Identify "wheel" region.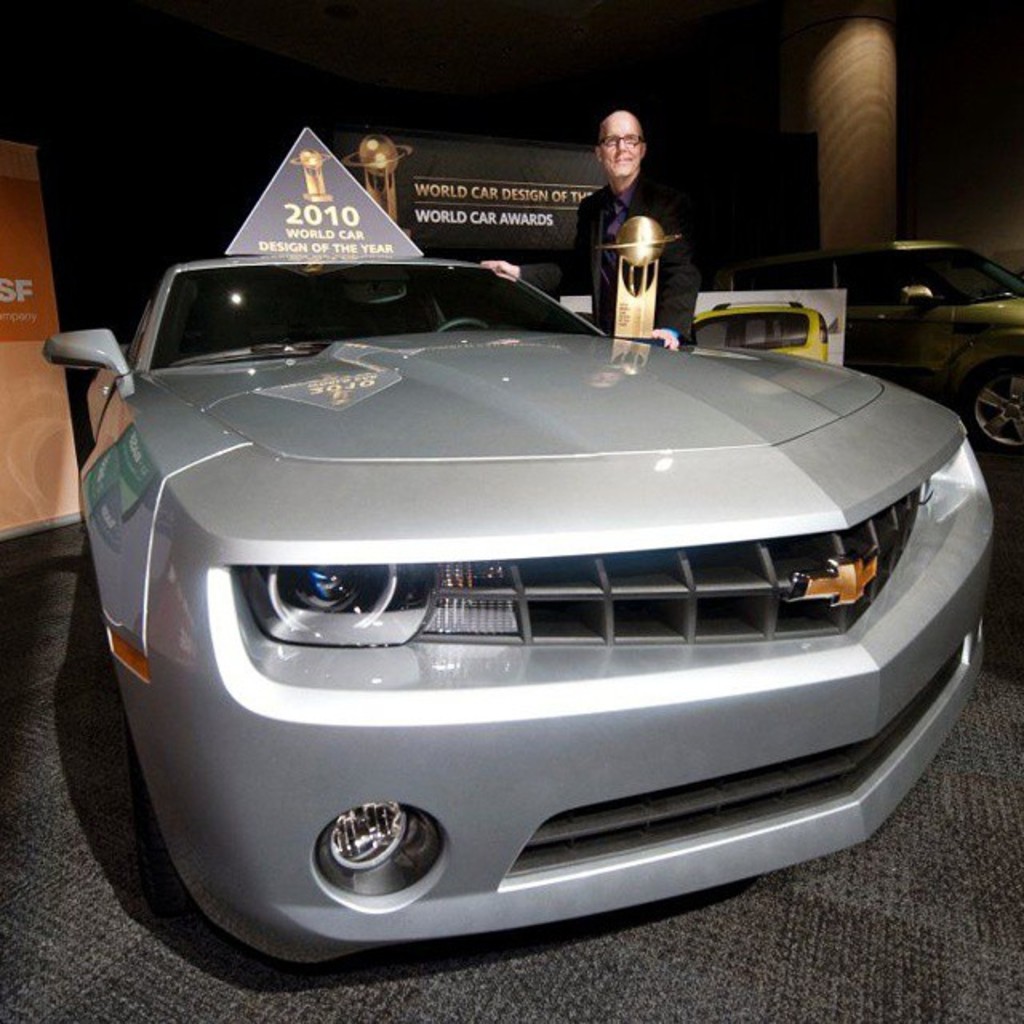
Region: 438, 315, 493, 336.
